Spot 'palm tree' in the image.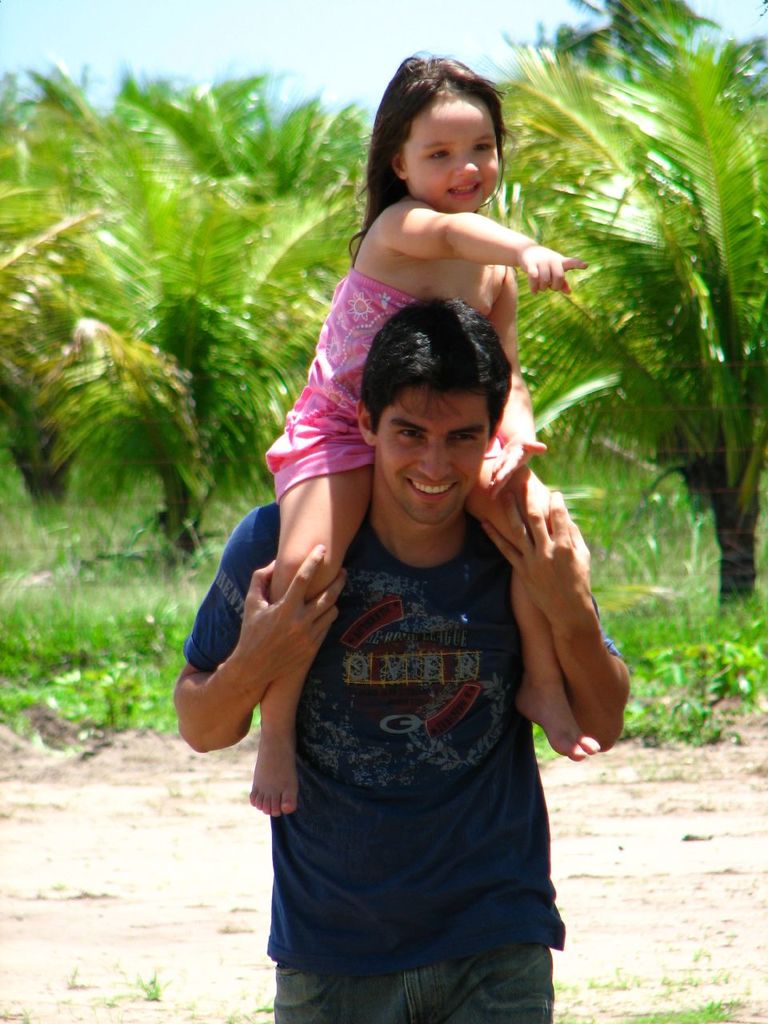
'palm tree' found at 131/197/293/537.
